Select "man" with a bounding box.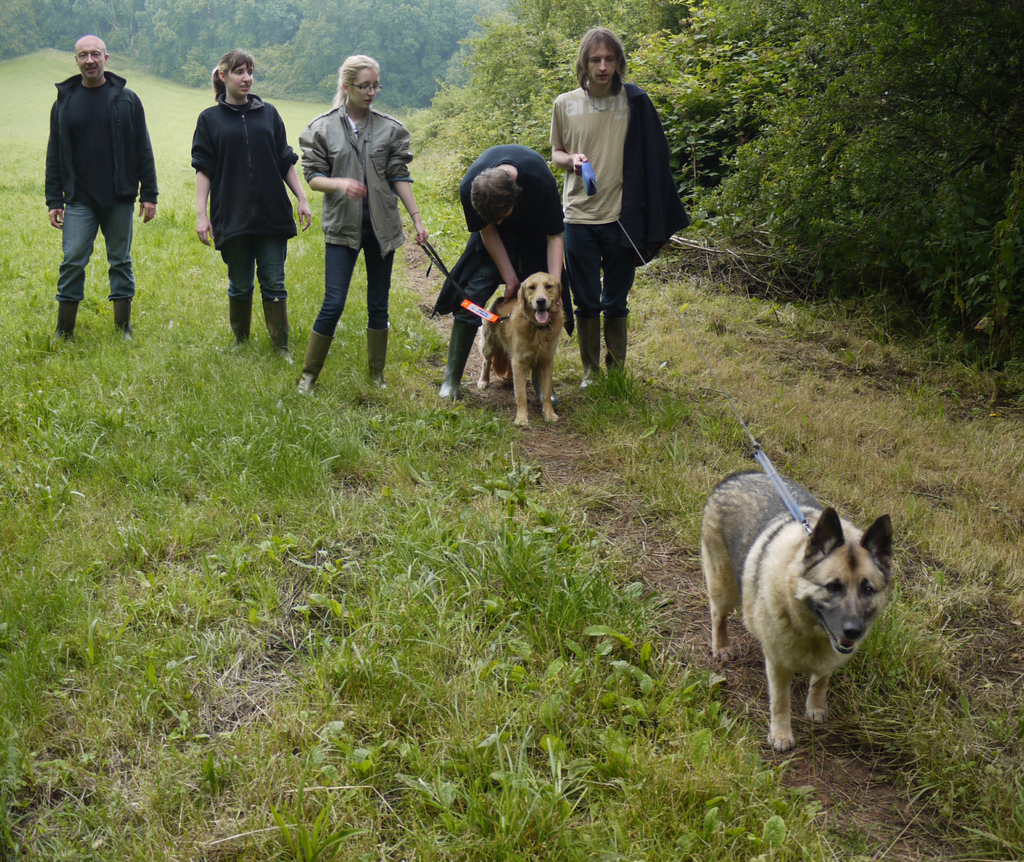
pyautogui.locateOnScreen(429, 140, 566, 401).
